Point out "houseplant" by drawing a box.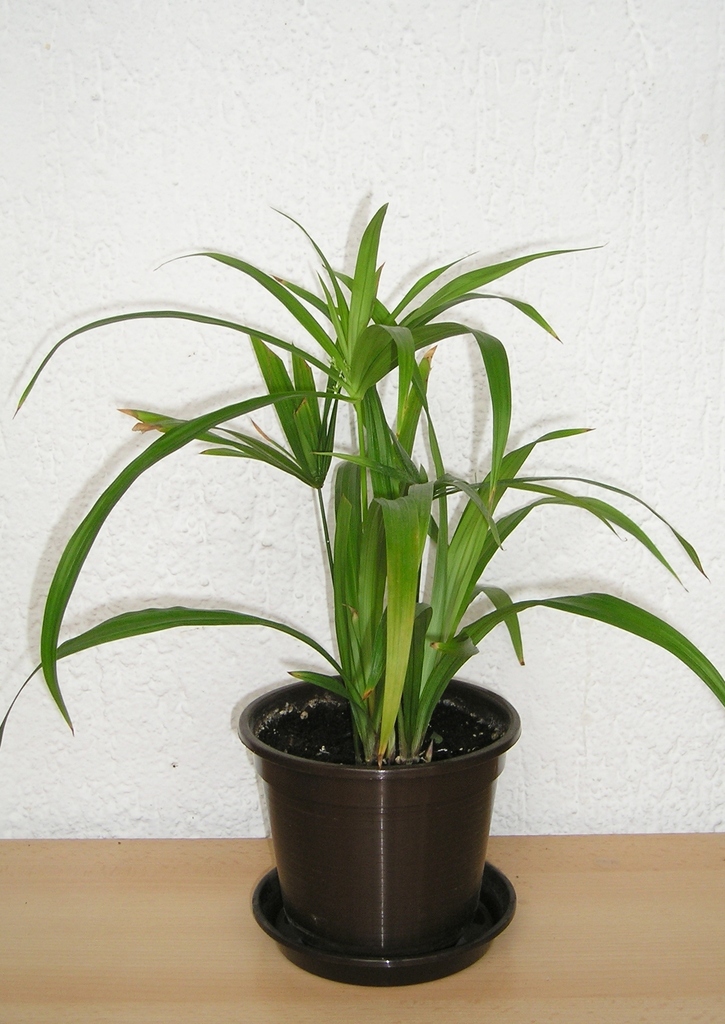
<region>0, 205, 724, 956</region>.
